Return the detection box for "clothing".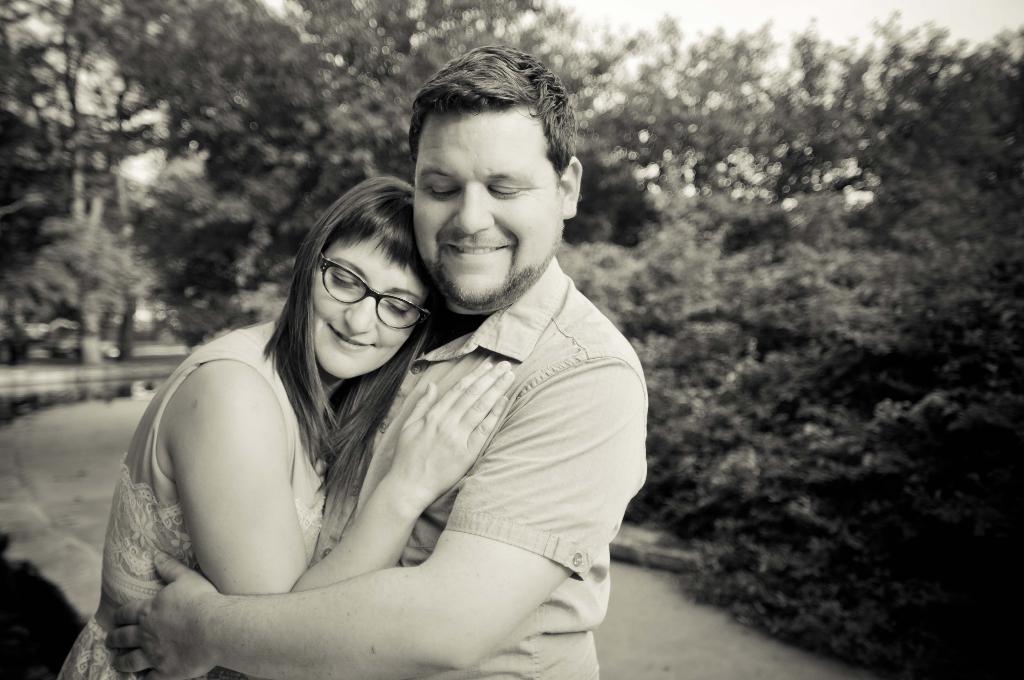
detection(63, 327, 325, 679).
